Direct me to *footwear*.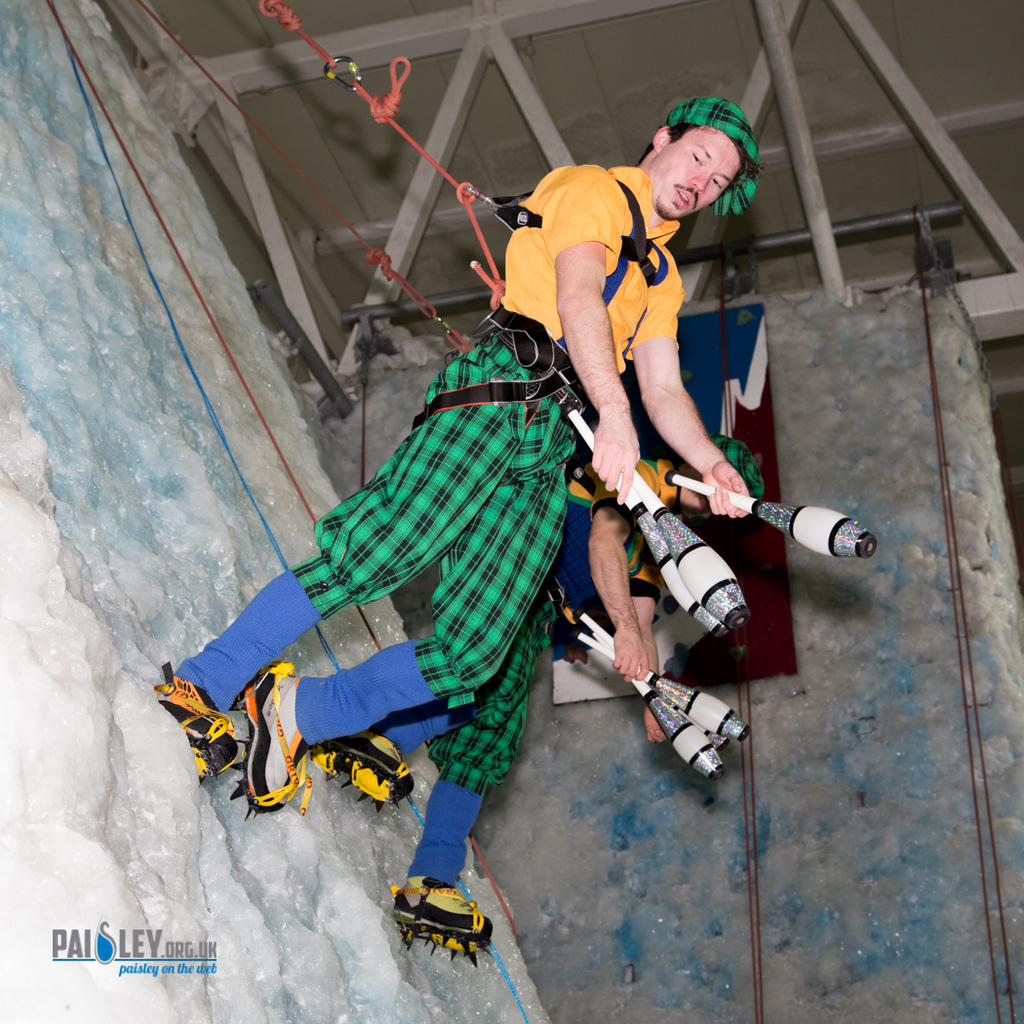
Direction: 236/658/312/807.
